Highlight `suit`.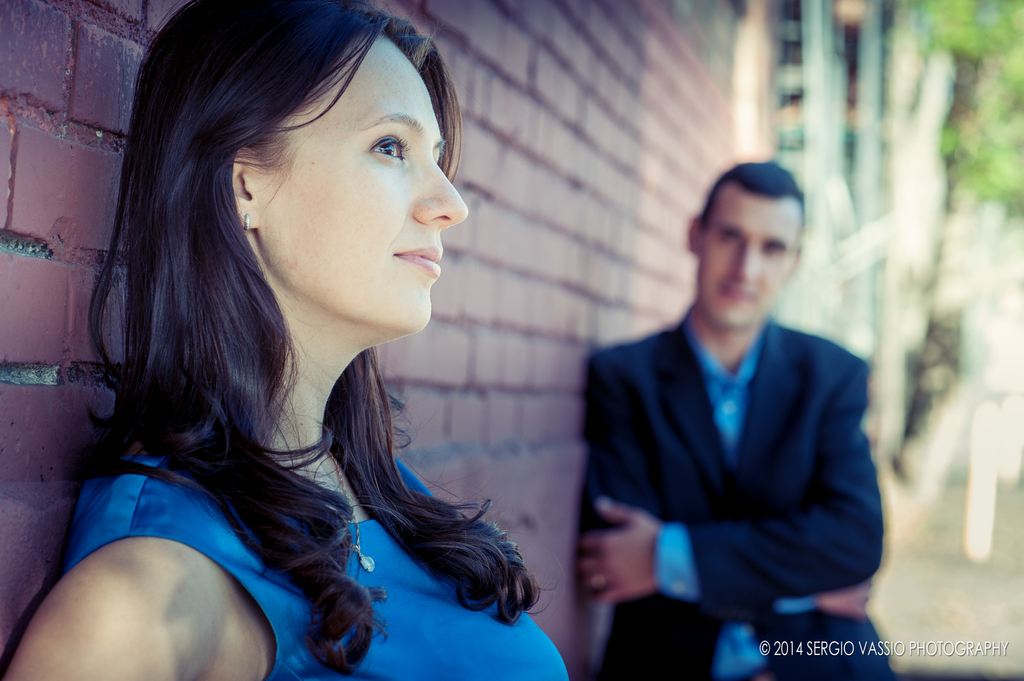
Highlighted region: 584,314,892,680.
